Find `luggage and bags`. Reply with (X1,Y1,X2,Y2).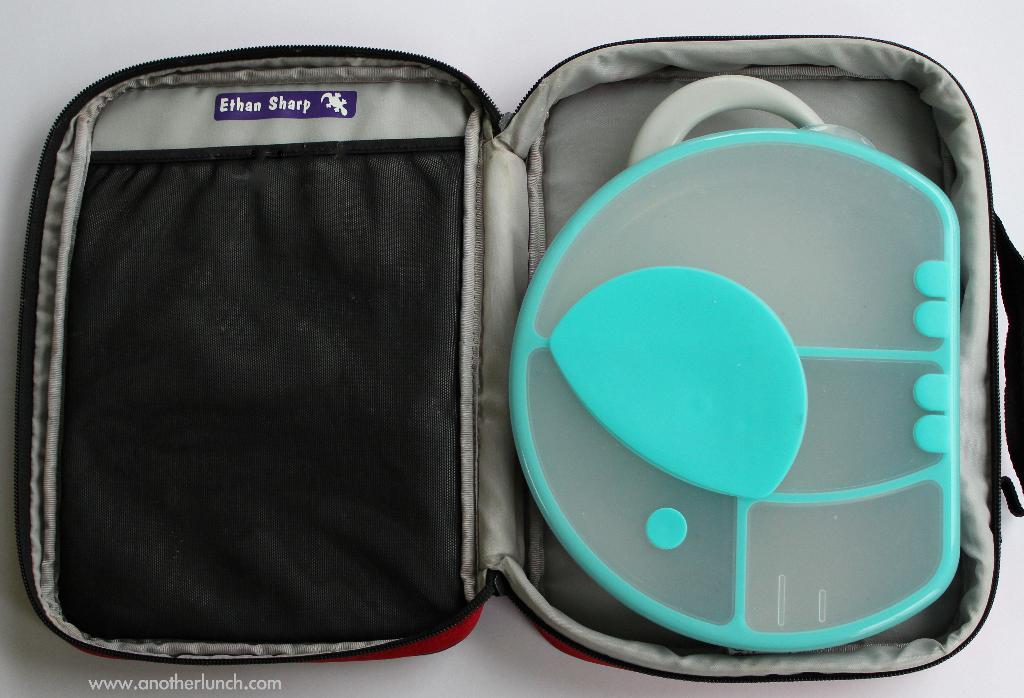
(11,34,1023,674).
